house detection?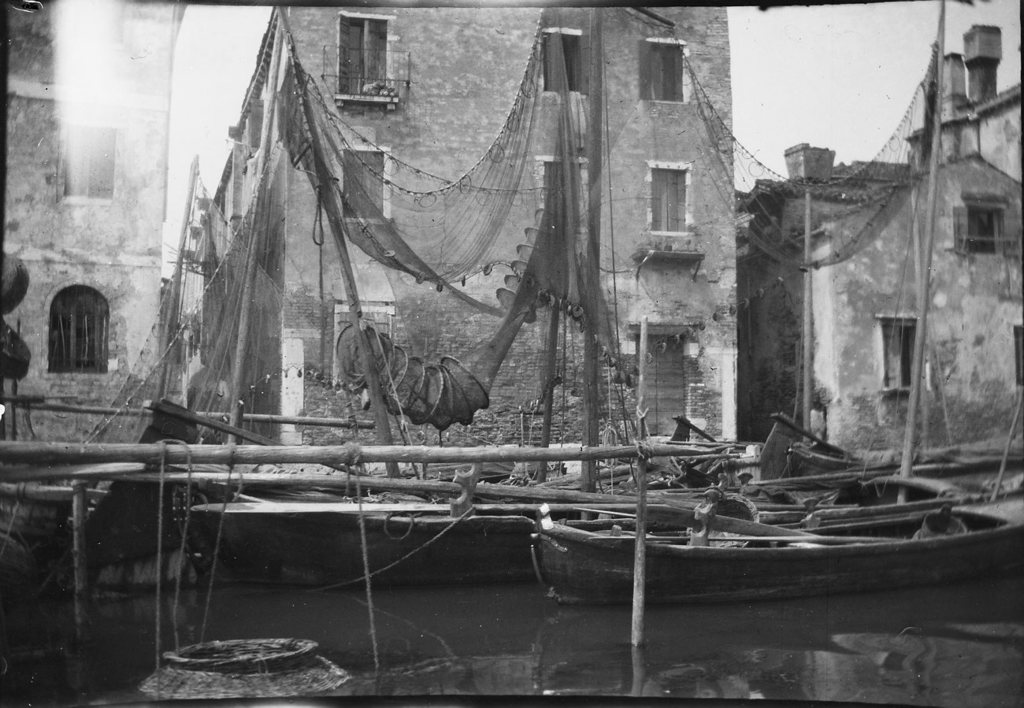
locate(189, 0, 736, 513)
